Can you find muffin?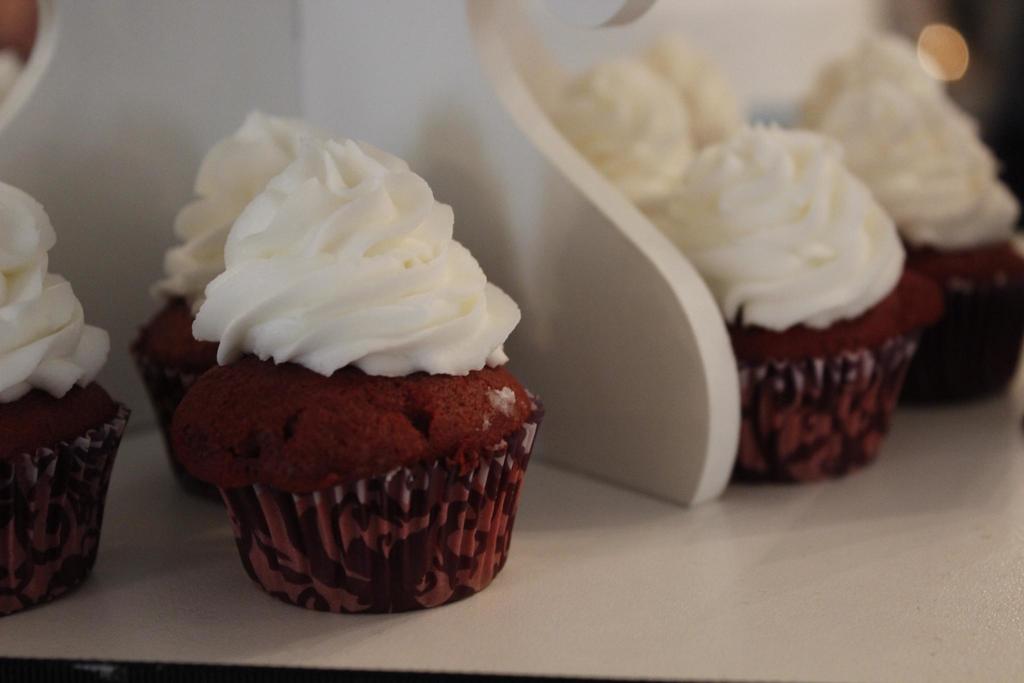
Yes, bounding box: {"x1": 0, "y1": 179, "x2": 132, "y2": 617}.
